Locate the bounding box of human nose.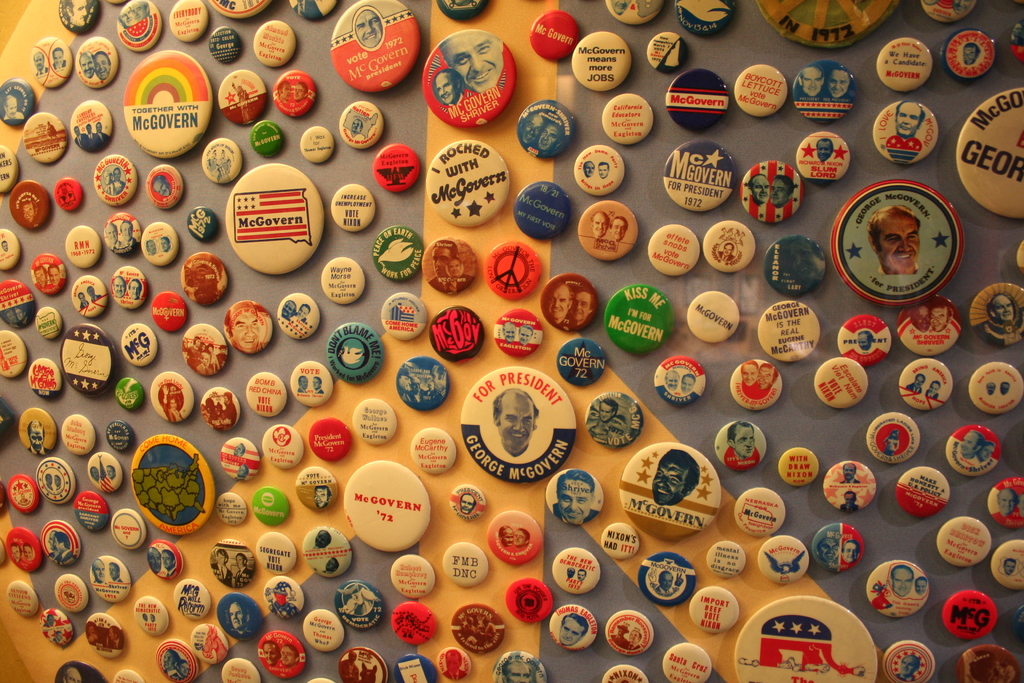
Bounding box: bbox(543, 134, 548, 139).
